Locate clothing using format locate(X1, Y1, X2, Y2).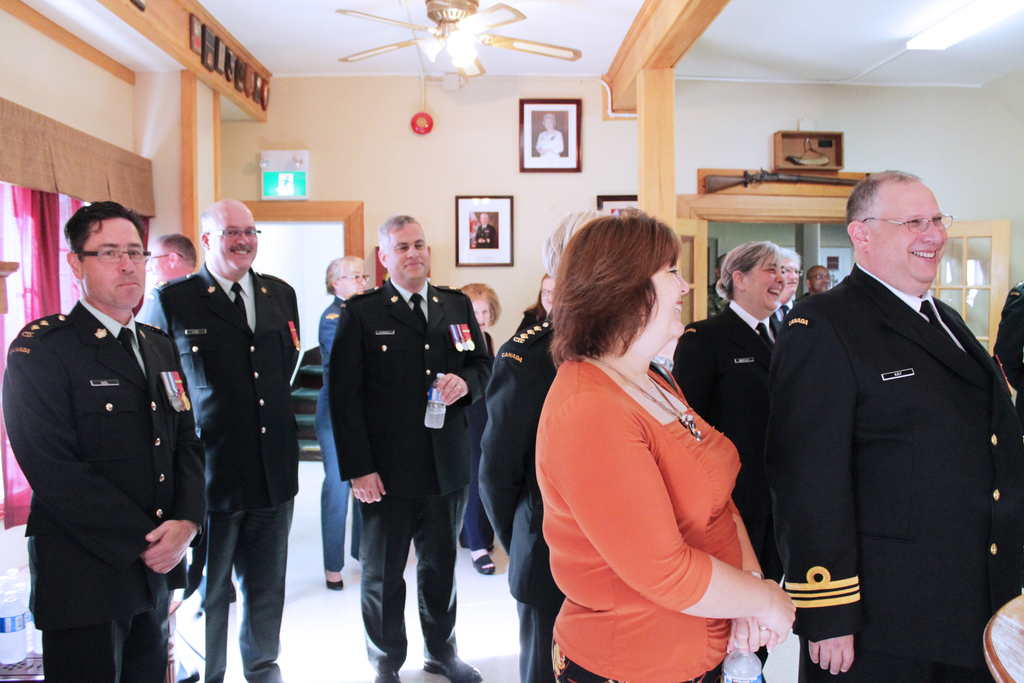
locate(332, 268, 496, 680).
